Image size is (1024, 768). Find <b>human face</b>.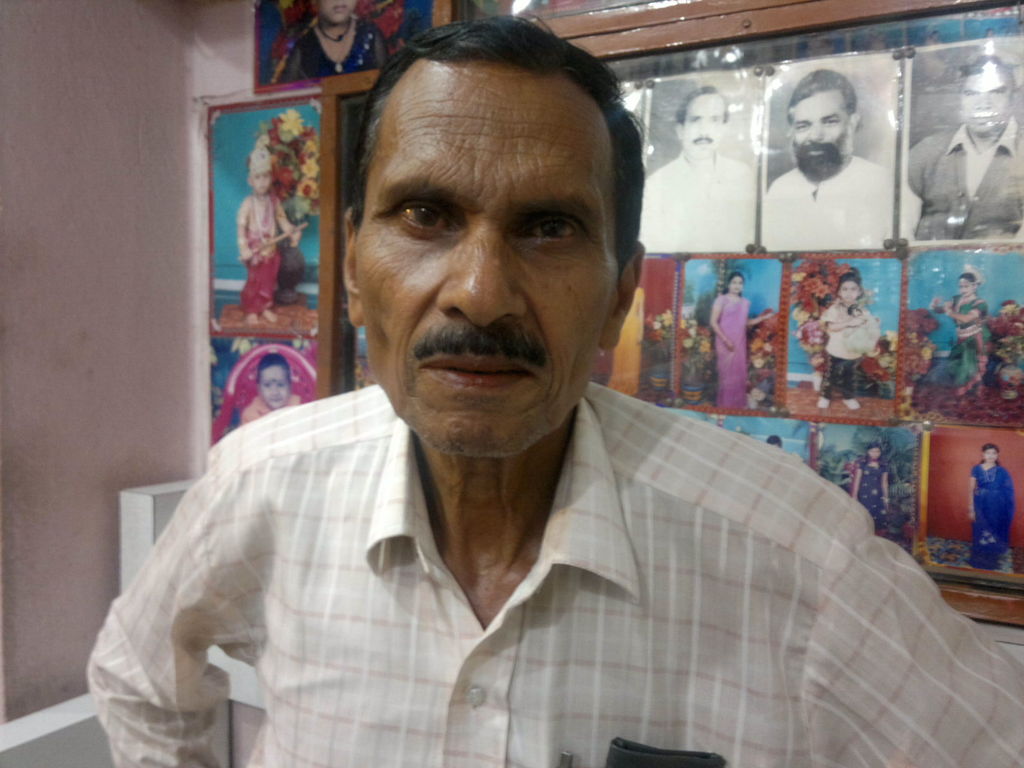
{"x1": 986, "y1": 451, "x2": 996, "y2": 461}.
